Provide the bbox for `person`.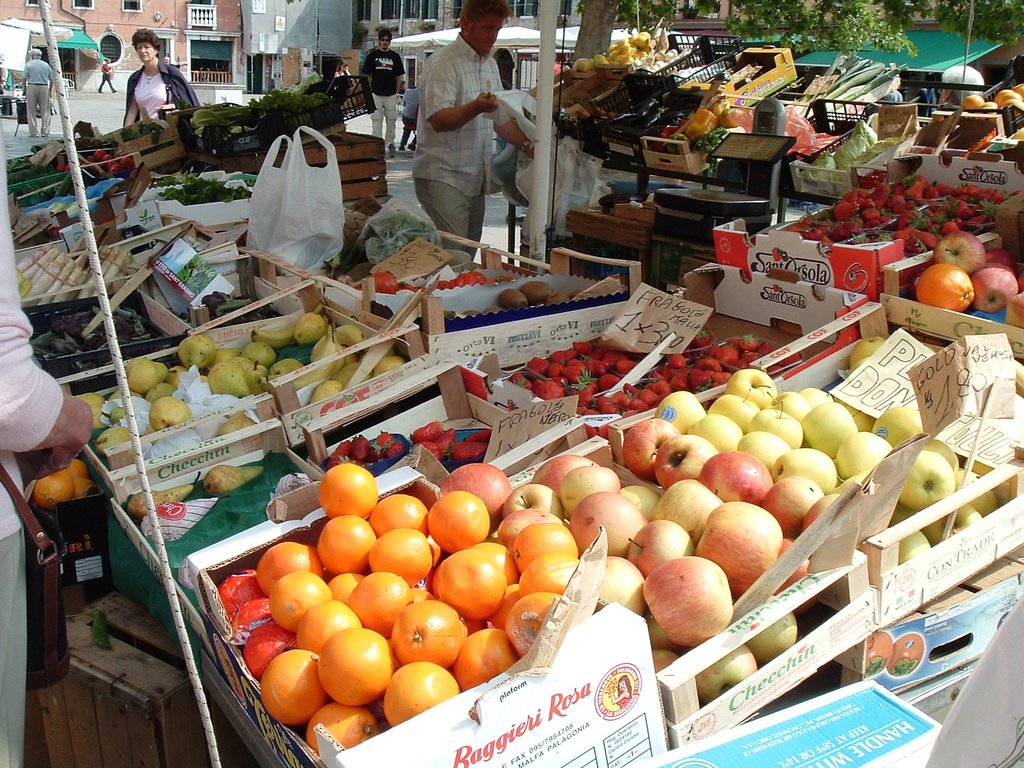
locate(360, 30, 406, 159).
